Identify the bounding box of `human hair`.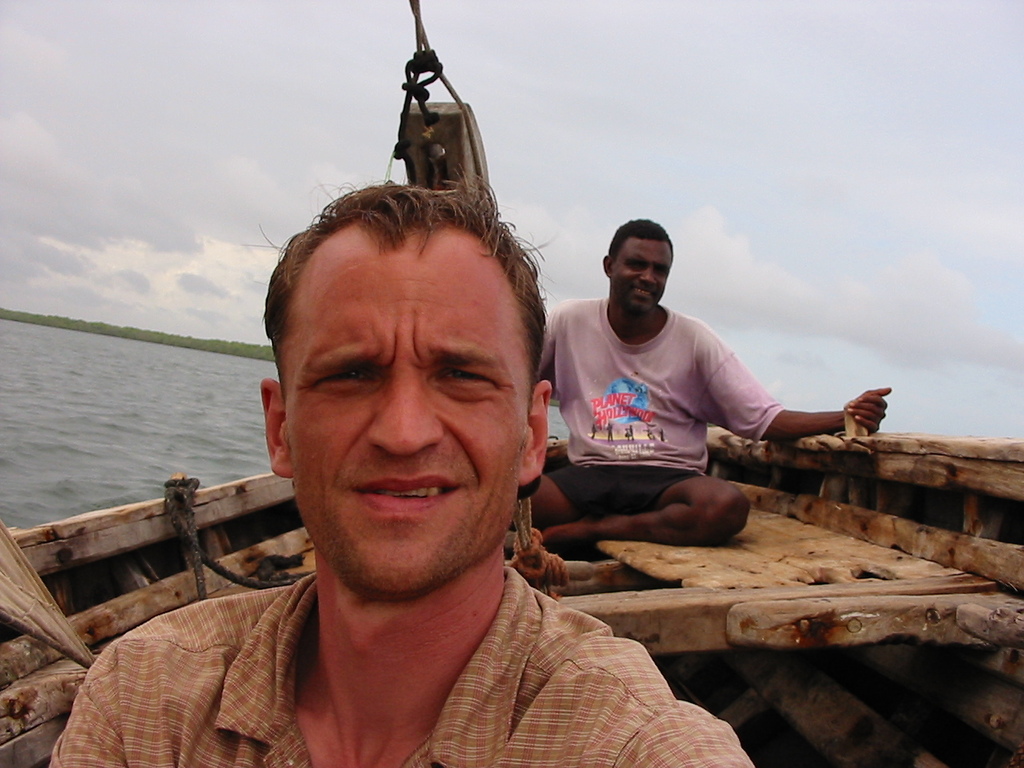
l=256, t=170, r=546, b=419.
